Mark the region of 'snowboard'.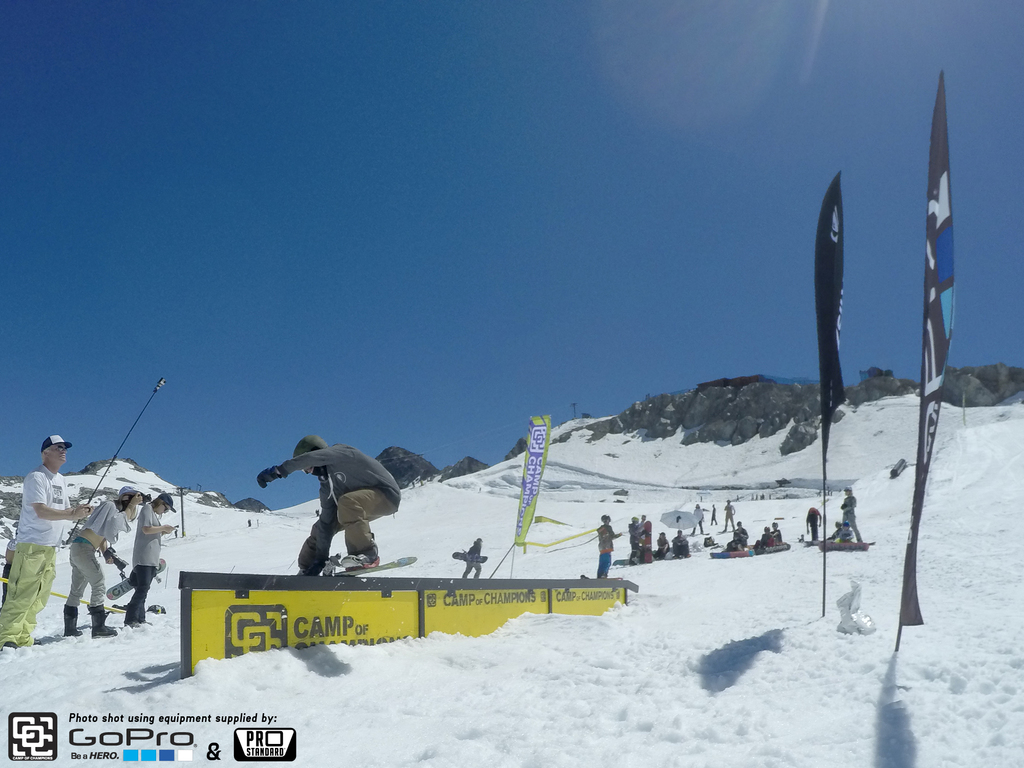
Region: bbox(103, 562, 166, 602).
